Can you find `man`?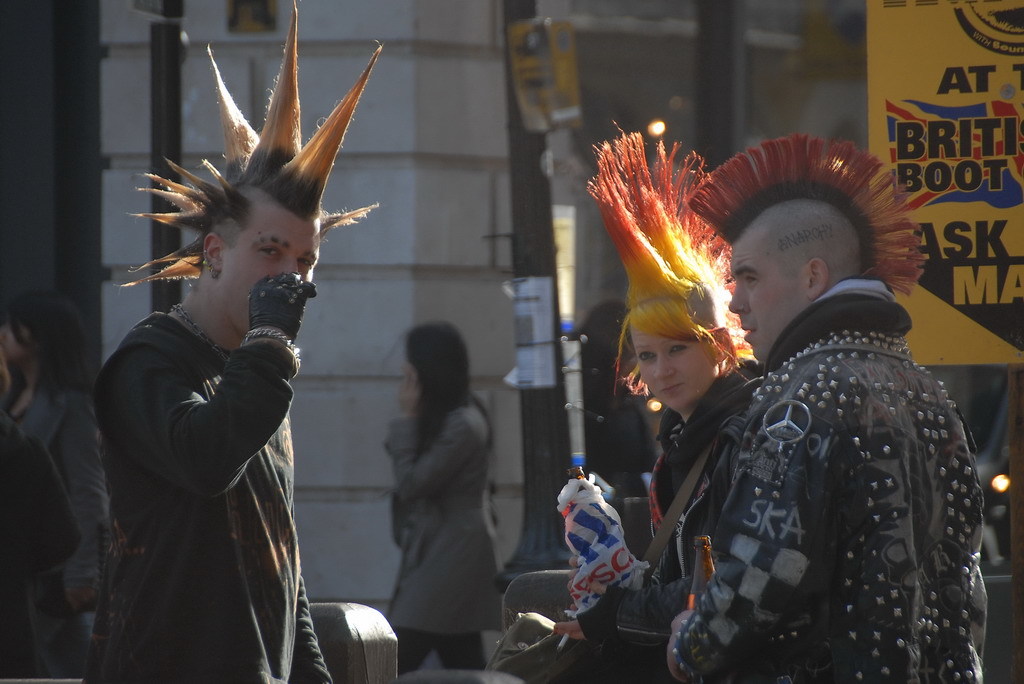
Yes, bounding box: (657,130,988,683).
